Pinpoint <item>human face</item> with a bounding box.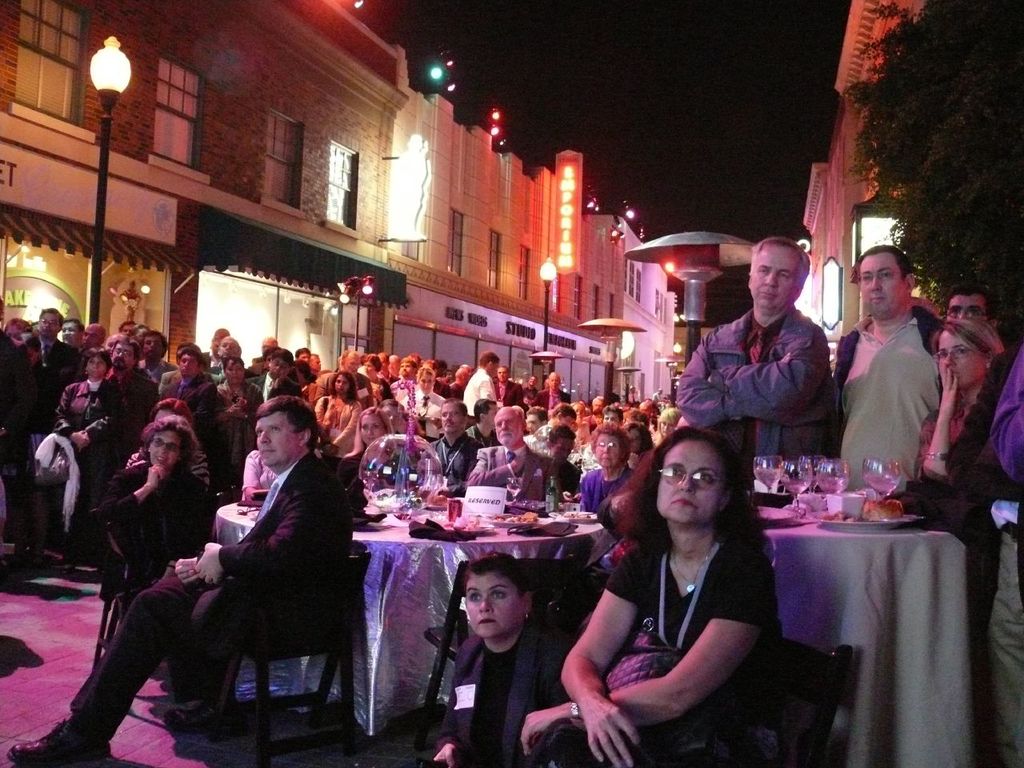
(948,294,984,320).
